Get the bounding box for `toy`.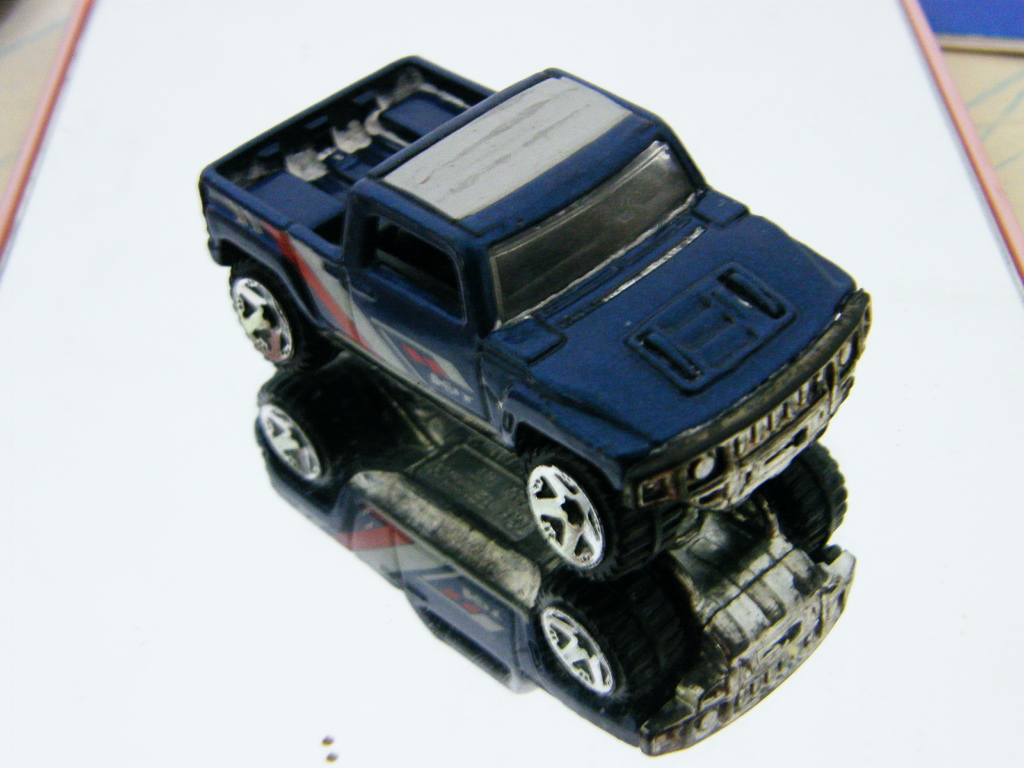
bbox=(191, 44, 884, 633).
